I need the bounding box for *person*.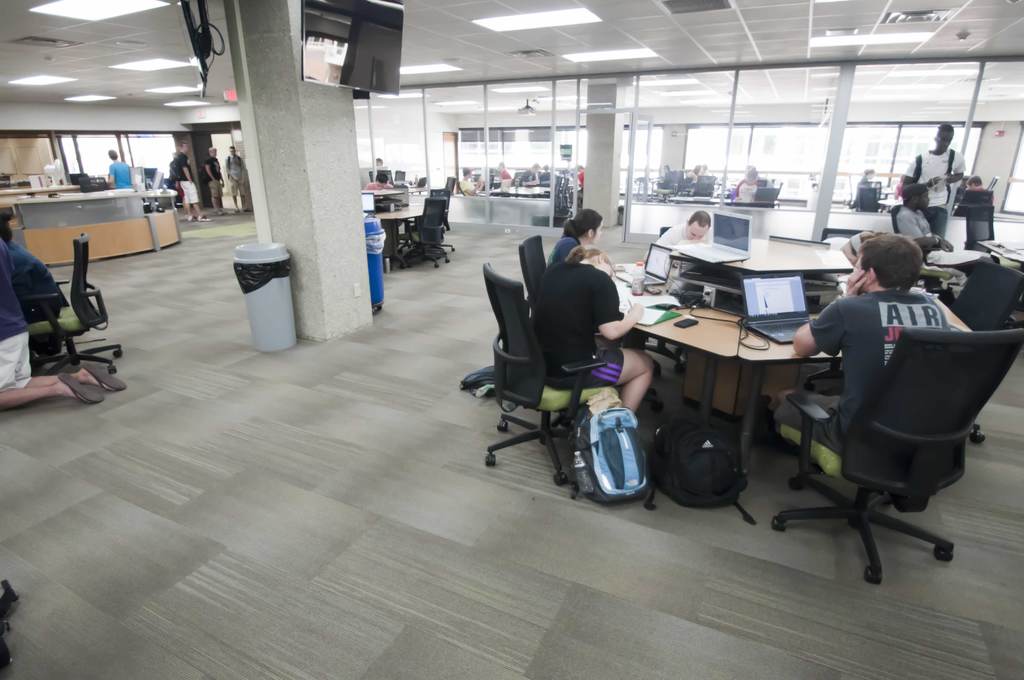
Here it is: left=656, top=164, right=678, bottom=199.
